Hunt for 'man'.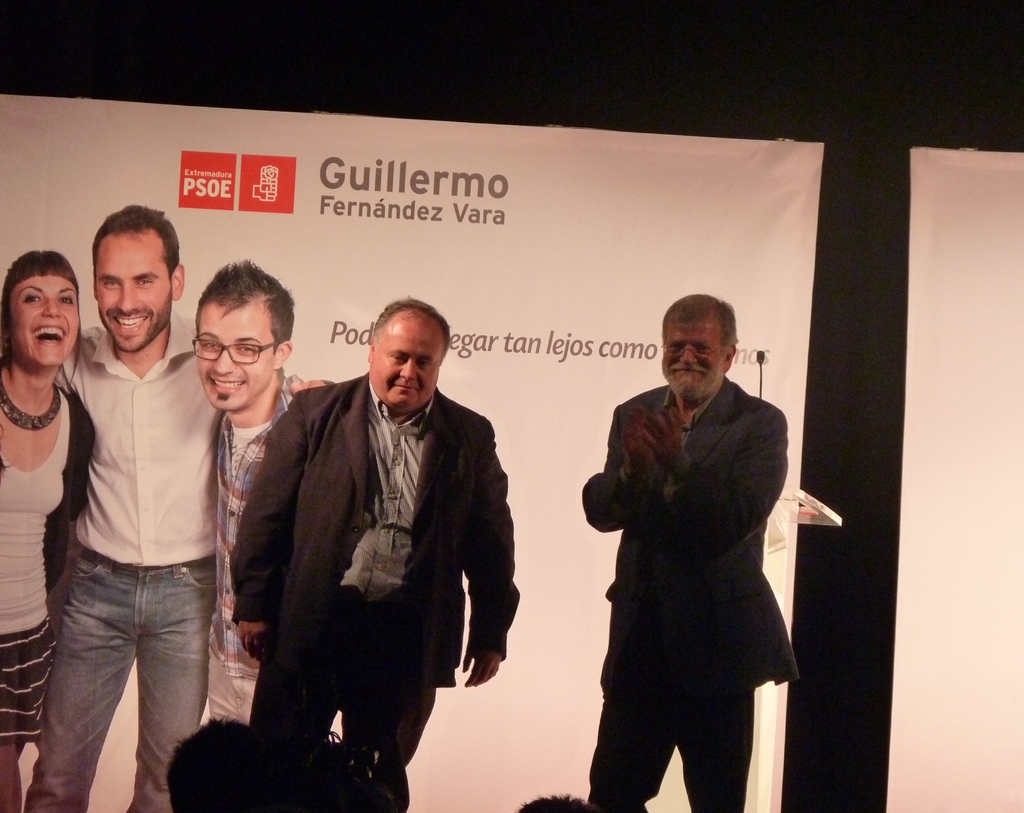
Hunted down at Rect(47, 199, 344, 812).
